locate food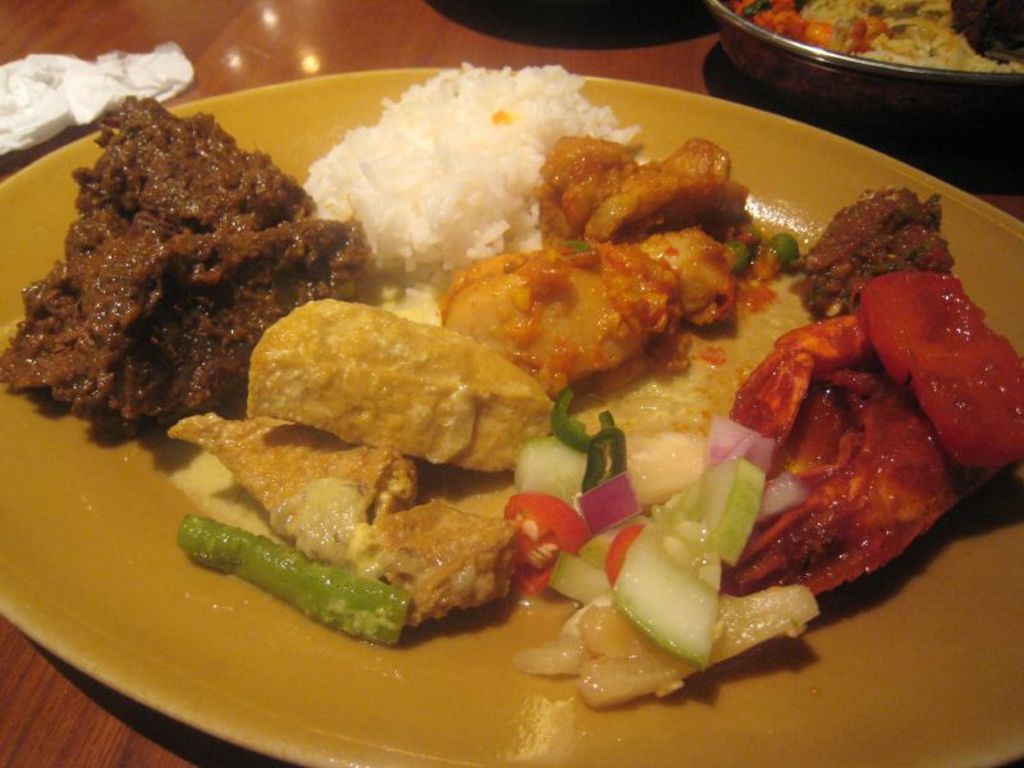
(172,413,416,556)
